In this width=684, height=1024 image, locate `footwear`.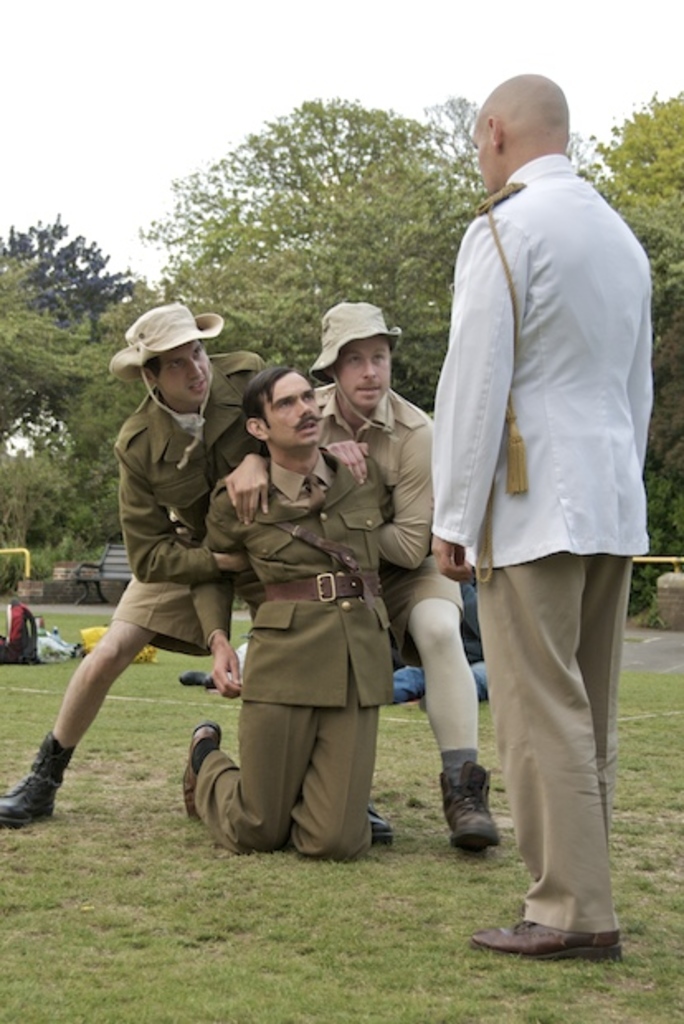
Bounding box: <region>438, 763, 499, 856</region>.
